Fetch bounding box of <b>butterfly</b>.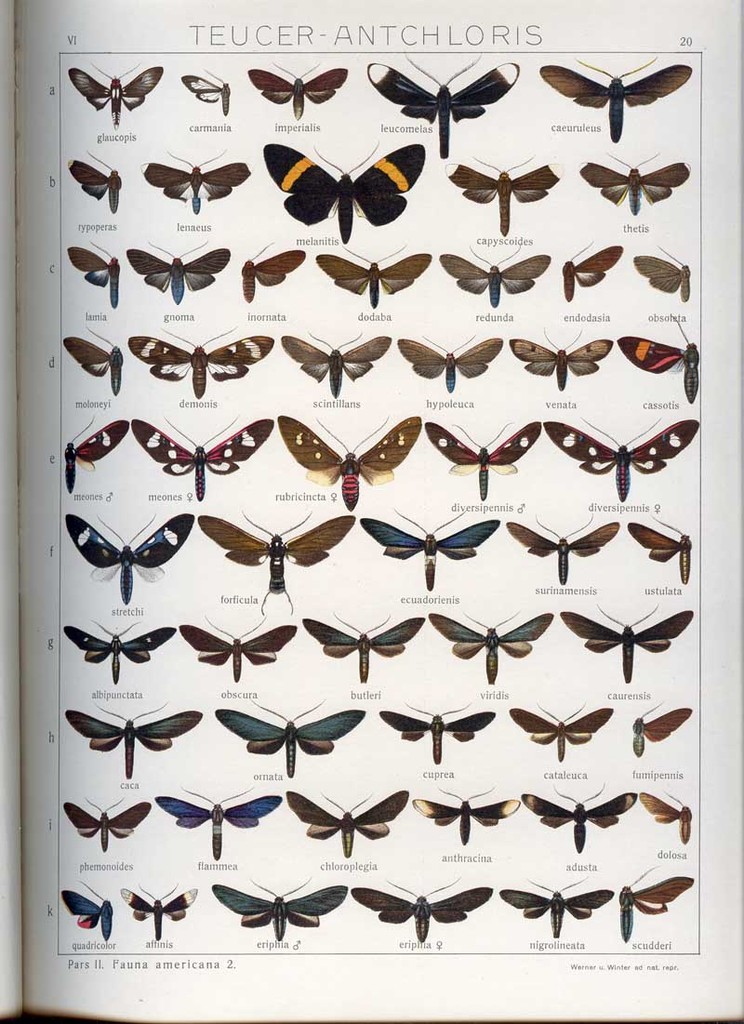
Bbox: (x1=570, y1=148, x2=690, y2=220).
